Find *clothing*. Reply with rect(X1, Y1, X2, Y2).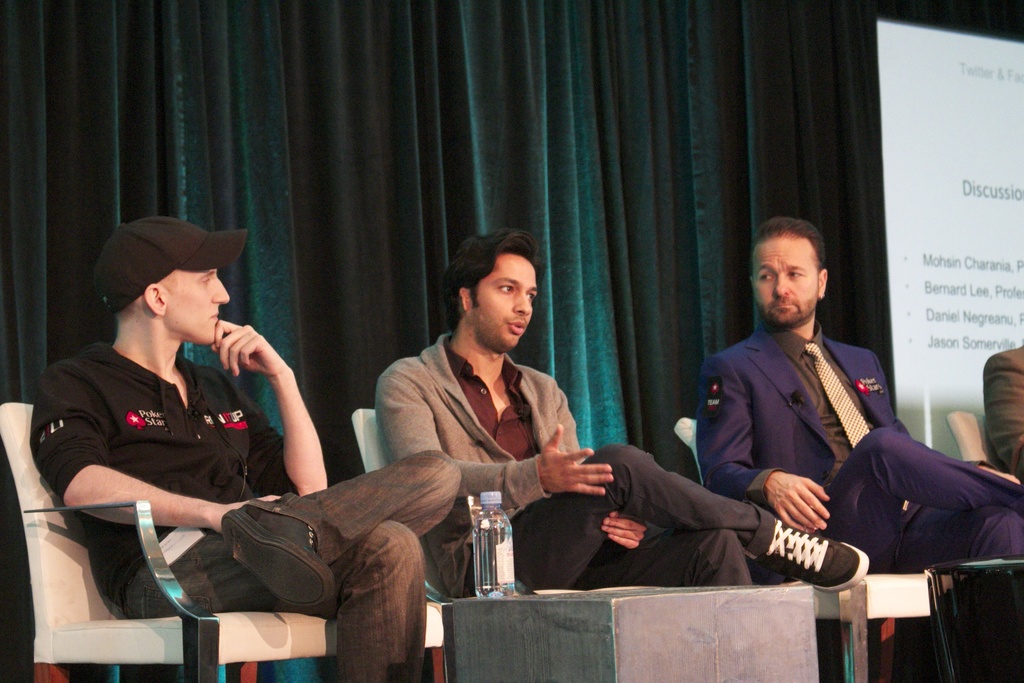
rect(376, 329, 769, 597).
